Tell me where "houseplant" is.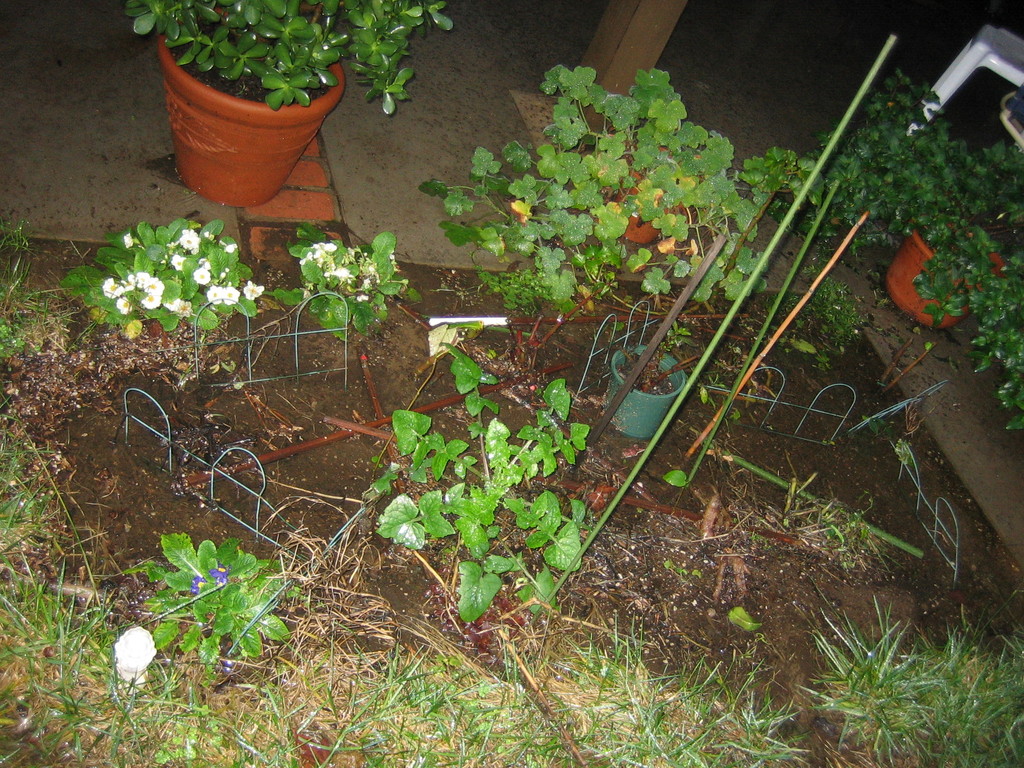
"houseplant" is at {"x1": 117, "y1": 0, "x2": 457, "y2": 211}.
